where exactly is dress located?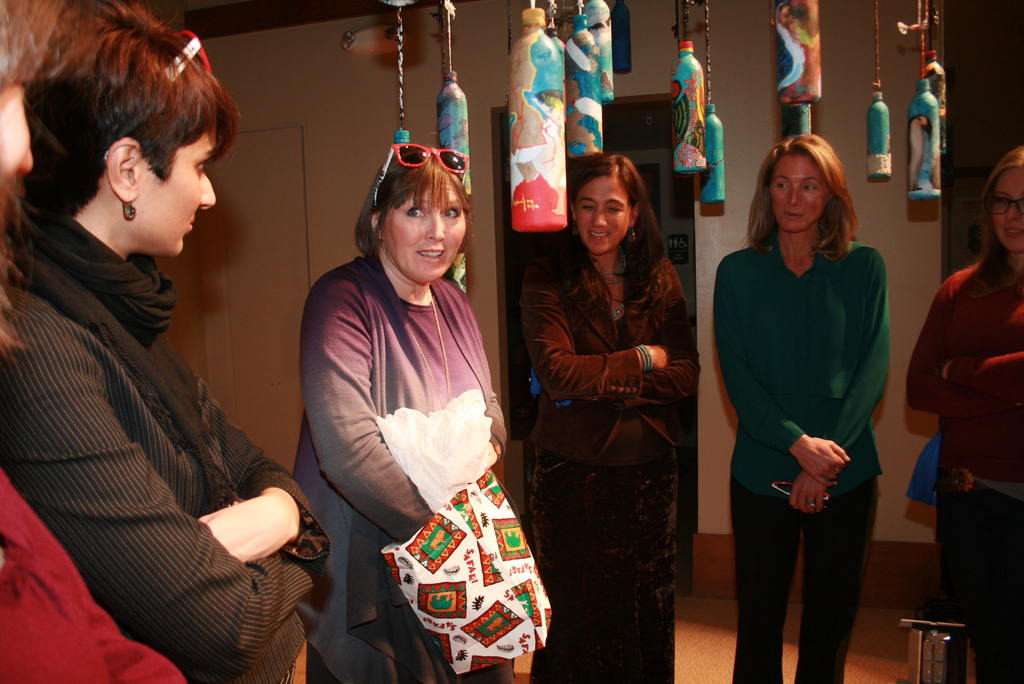
Its bounding box is x1=286 y1=249 x2=512 y2=683.
